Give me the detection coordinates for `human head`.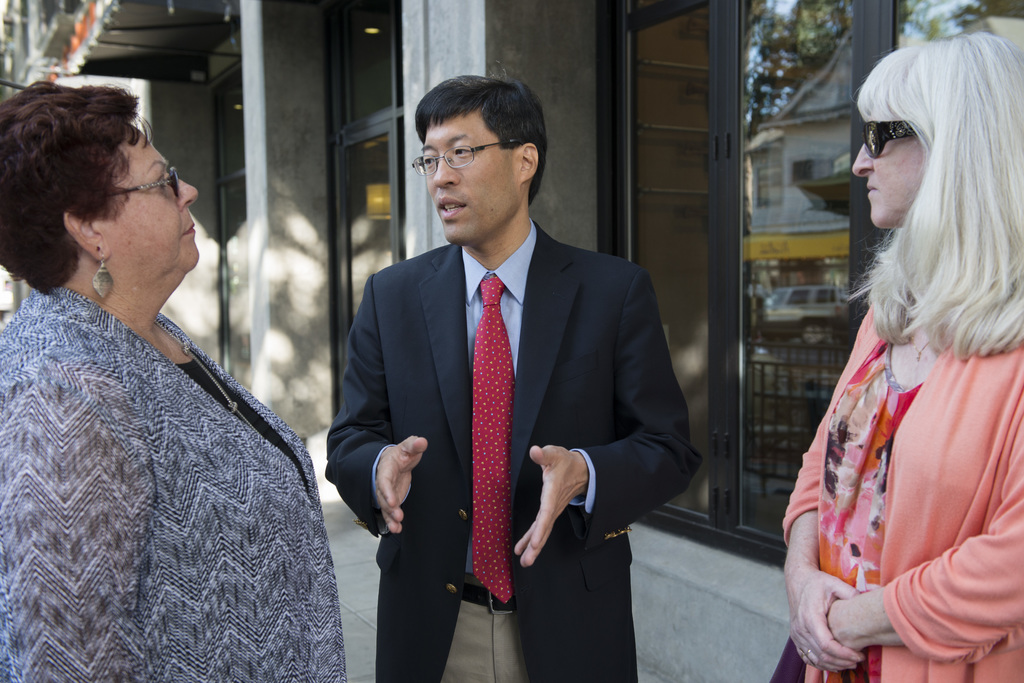
[1,74,198,321].
